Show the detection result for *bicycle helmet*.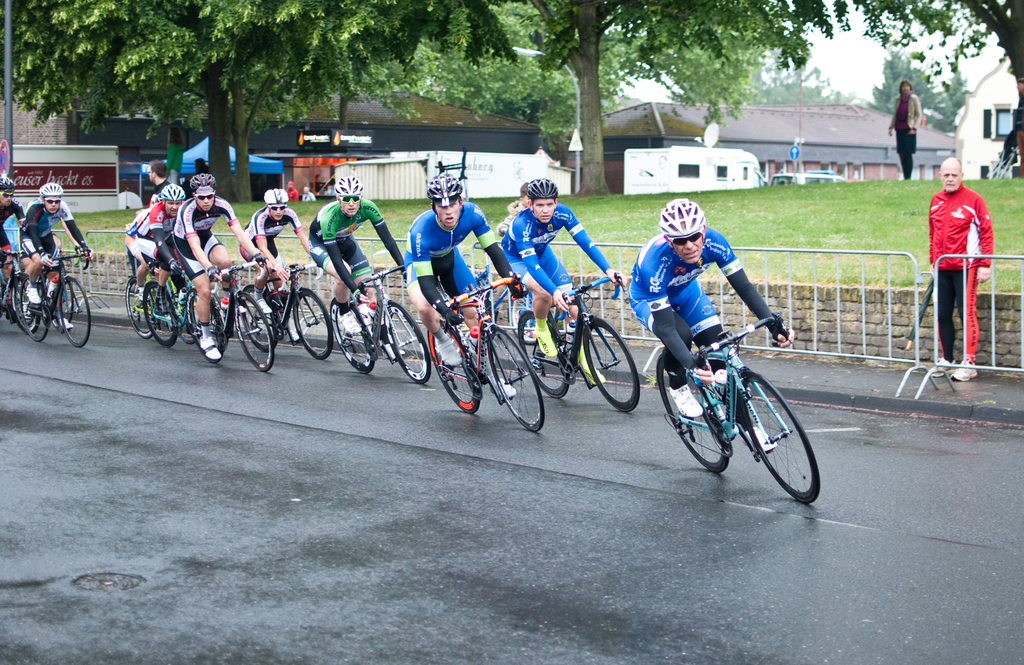
264/185/283/208.
